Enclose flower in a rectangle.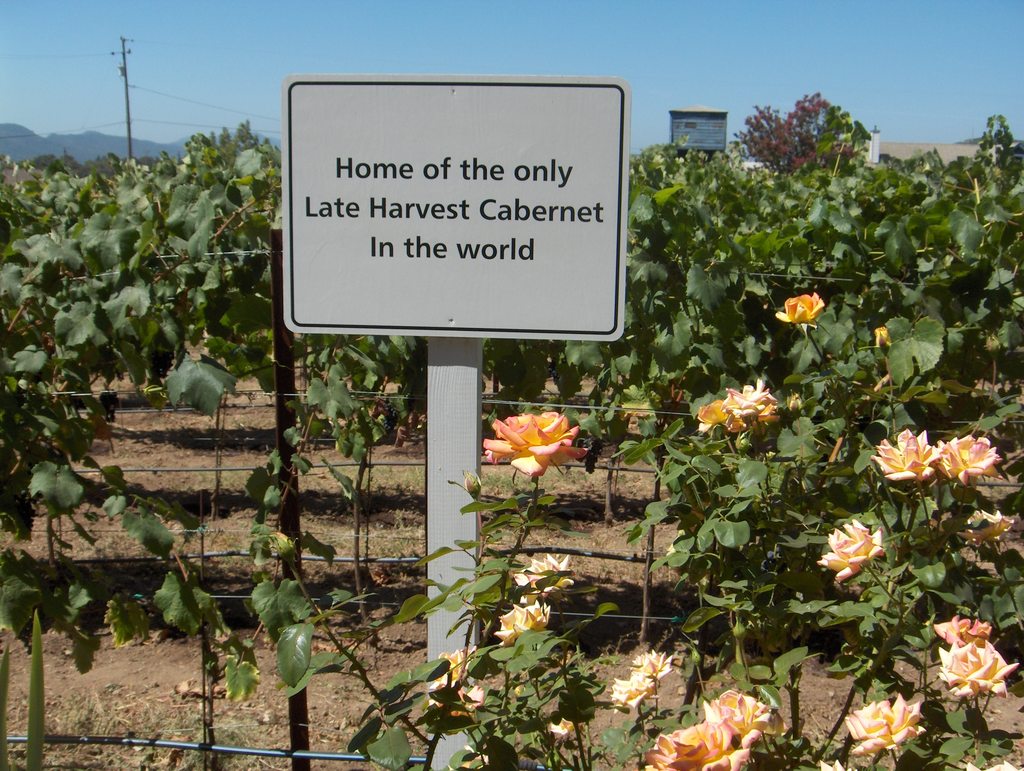
l=692, t=378, r=779, b=440.
